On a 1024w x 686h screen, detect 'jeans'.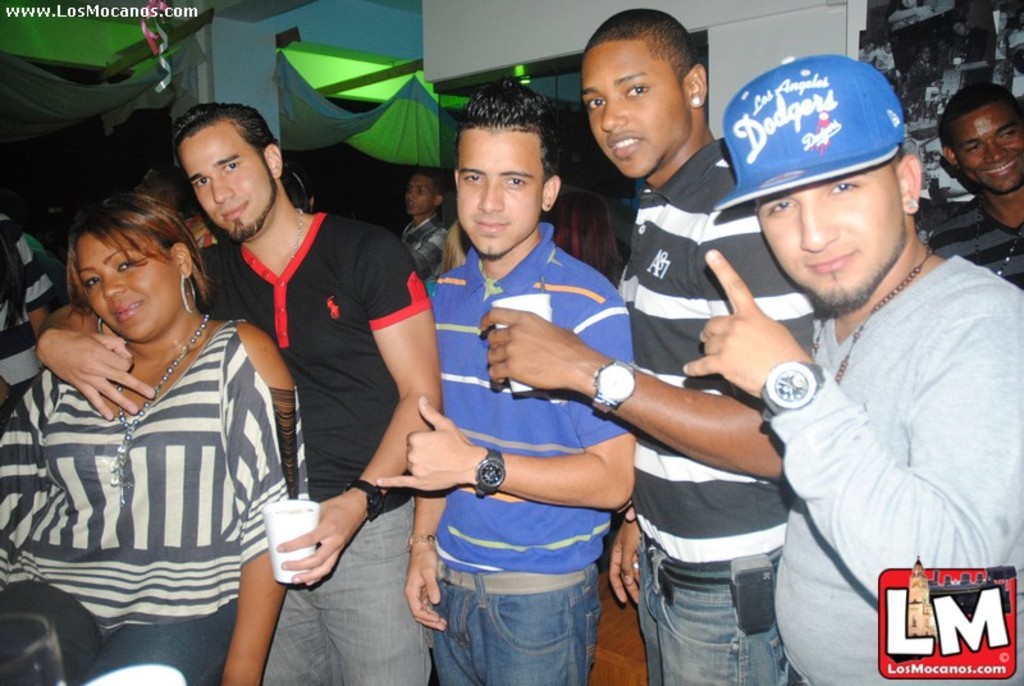
[left=0, top=584, right=238, bottom=685].
